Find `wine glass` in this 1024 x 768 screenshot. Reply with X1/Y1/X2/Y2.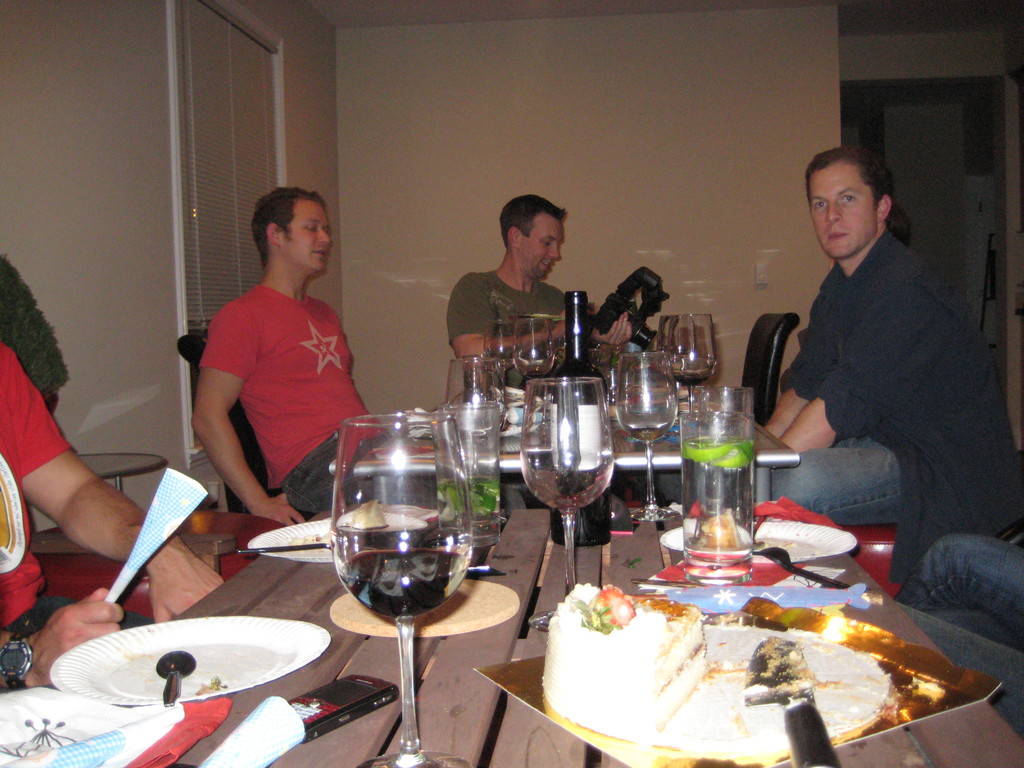
668/314/717/413.
